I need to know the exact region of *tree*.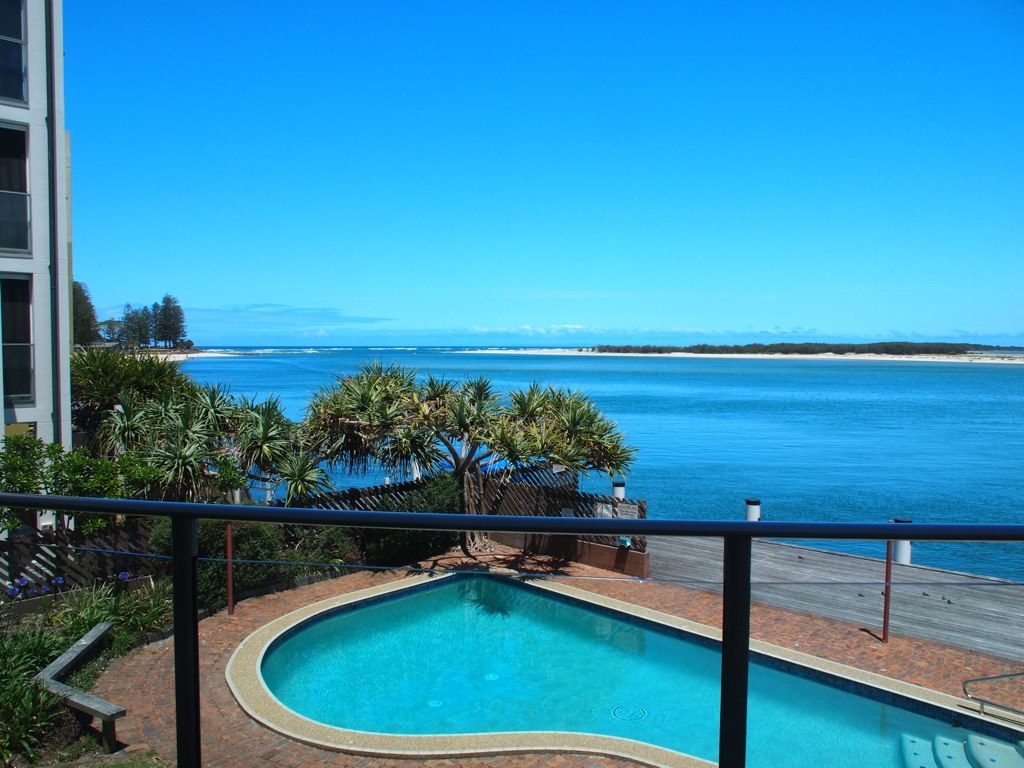
Region: 147,519,285,609.
